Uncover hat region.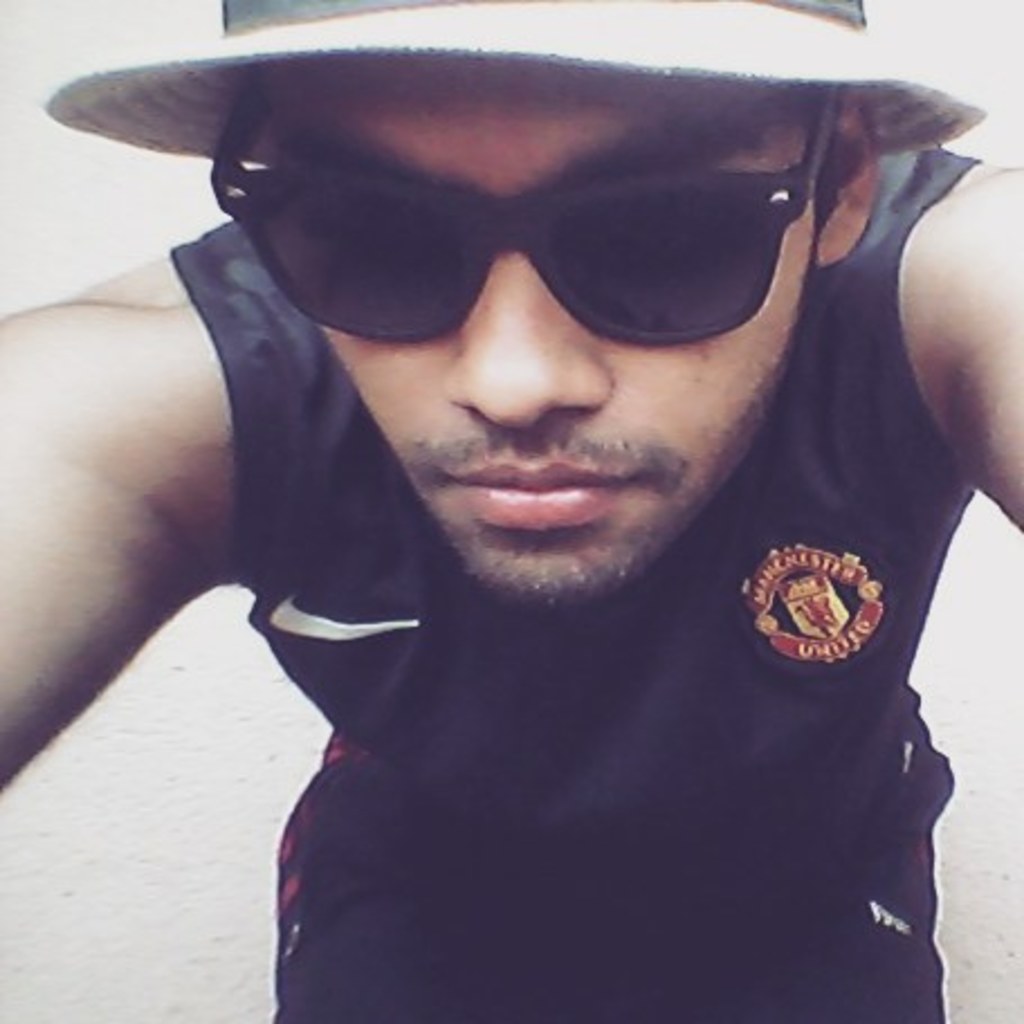
Uncovered: BBox(45, 0, 986, 157).
